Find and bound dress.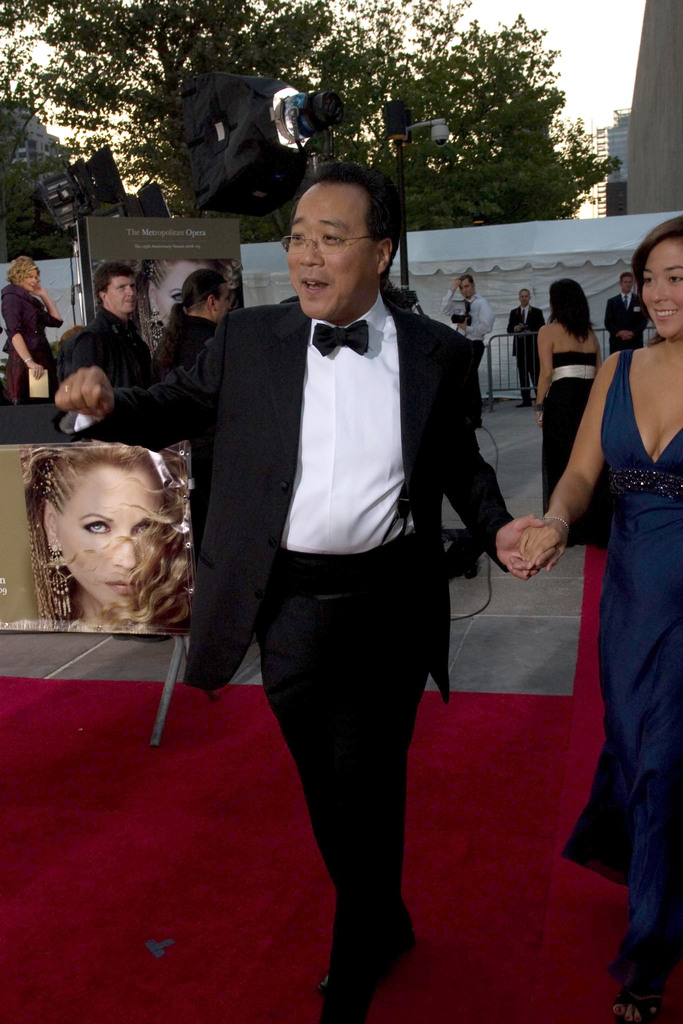
Bound: 539:348:614:545.
